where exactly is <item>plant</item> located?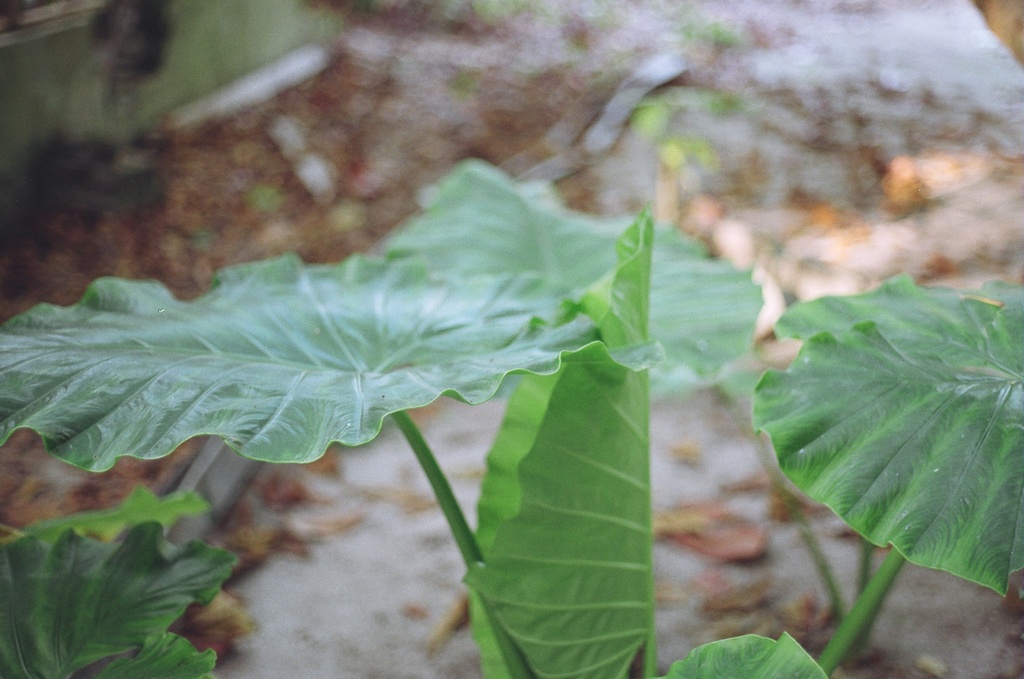
Its bounding box is crop(0, 46, 998, 639).
